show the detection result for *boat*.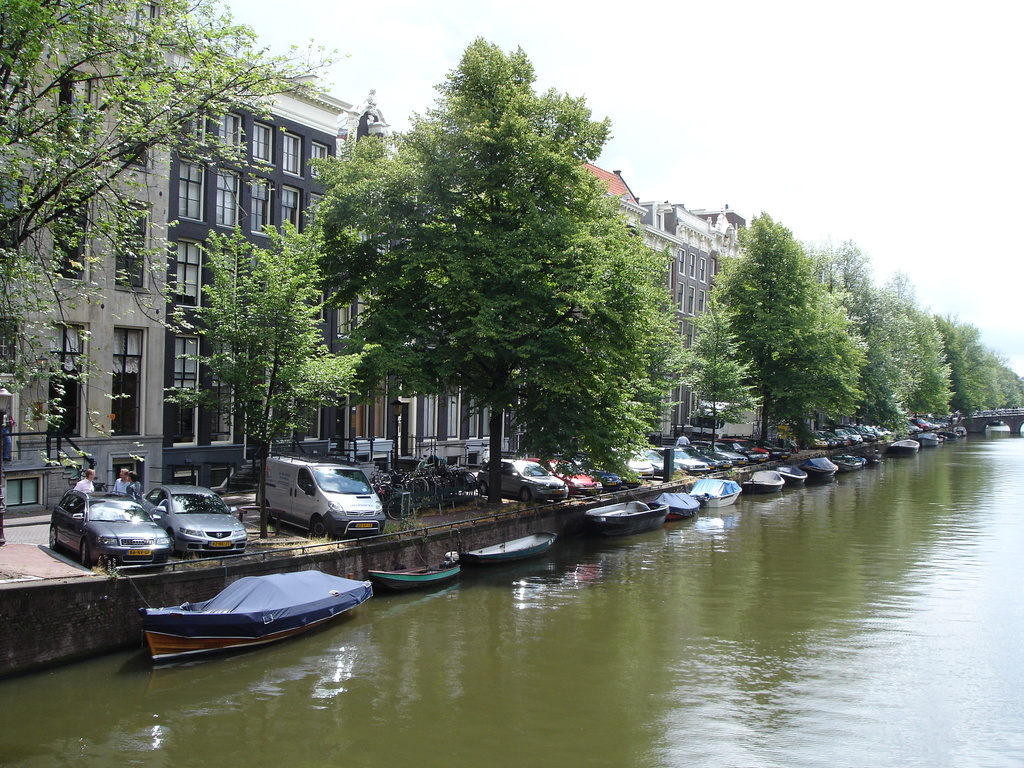
BBox(692, 484, 743, 511).
